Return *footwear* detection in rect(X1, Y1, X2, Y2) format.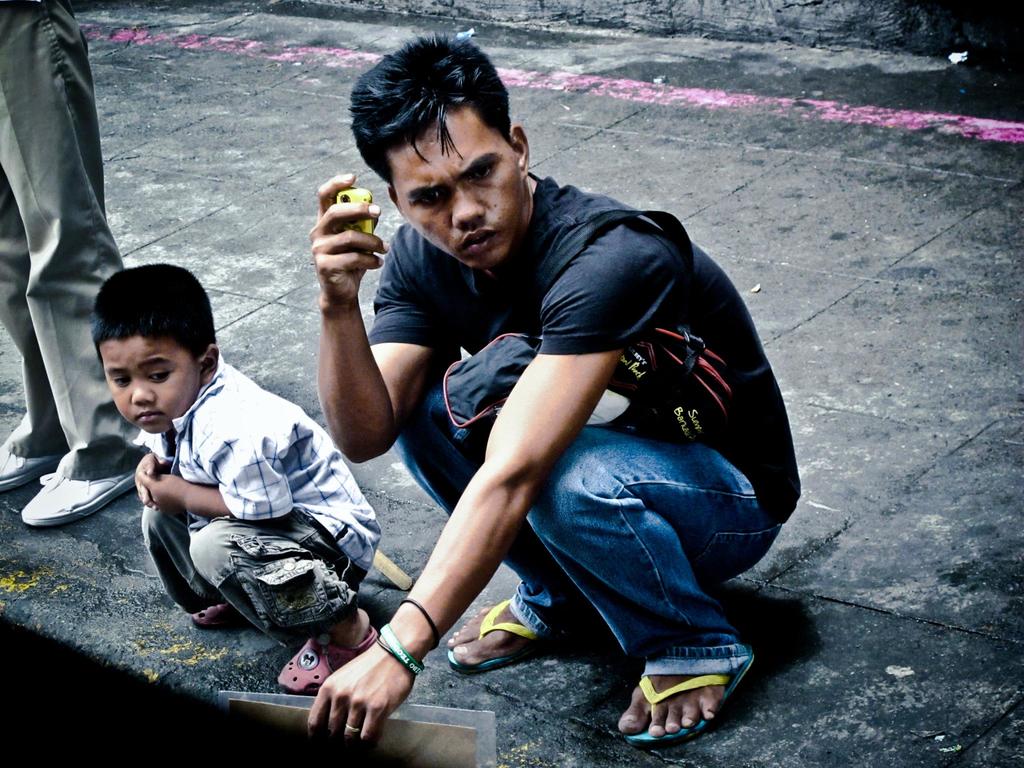
rect(276, 623, 388, 700).
